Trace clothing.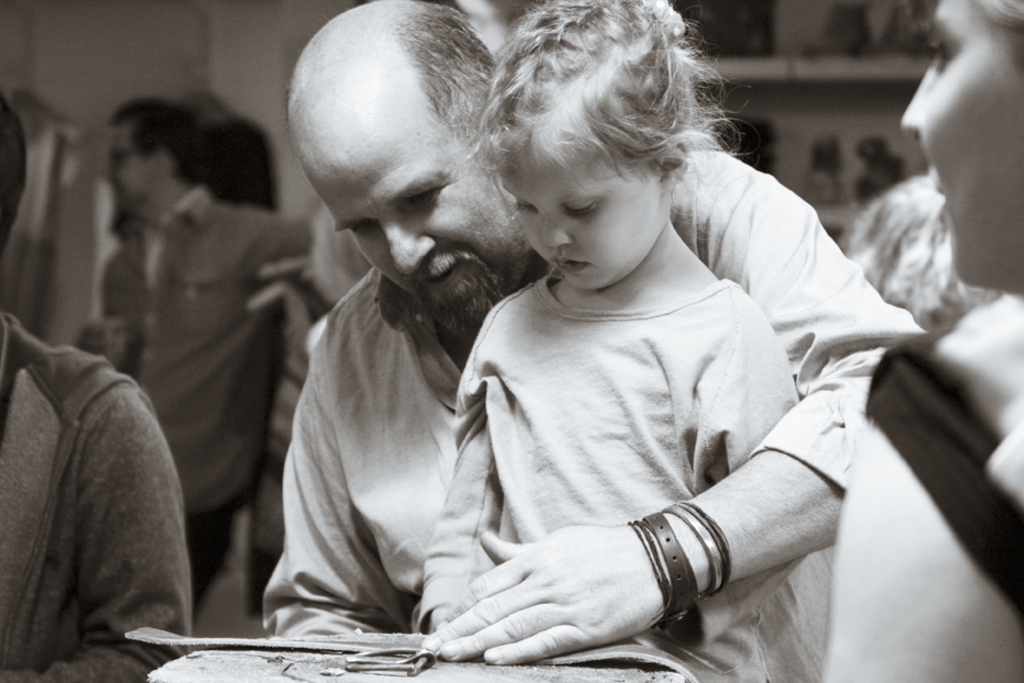
Traced to [75,181,324,538].
